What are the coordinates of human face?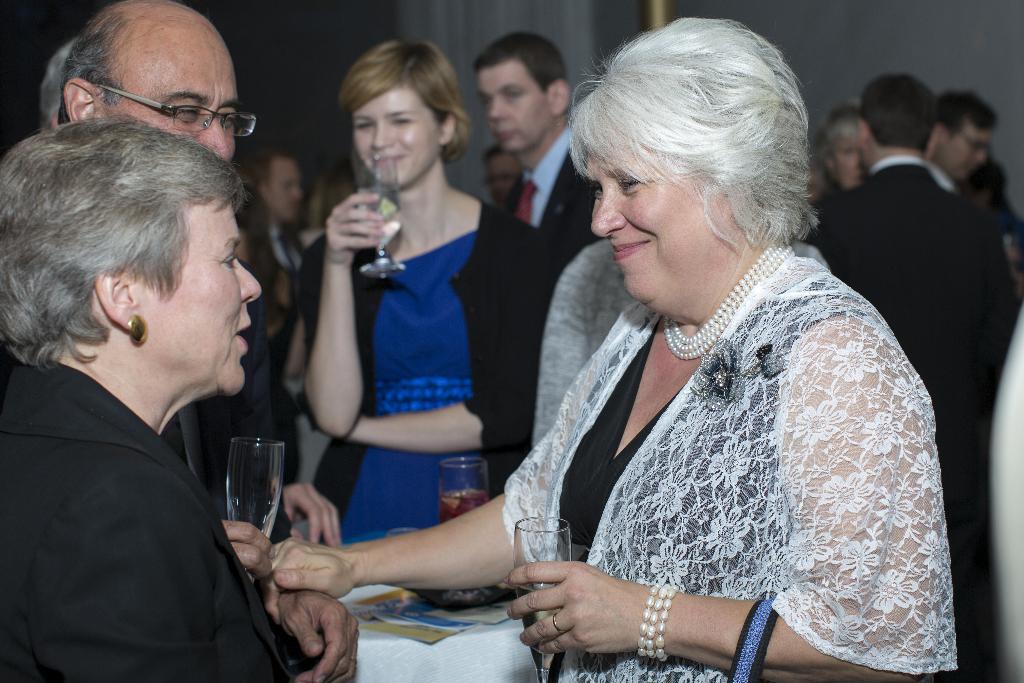
locate(140, 199, 262, 397).
